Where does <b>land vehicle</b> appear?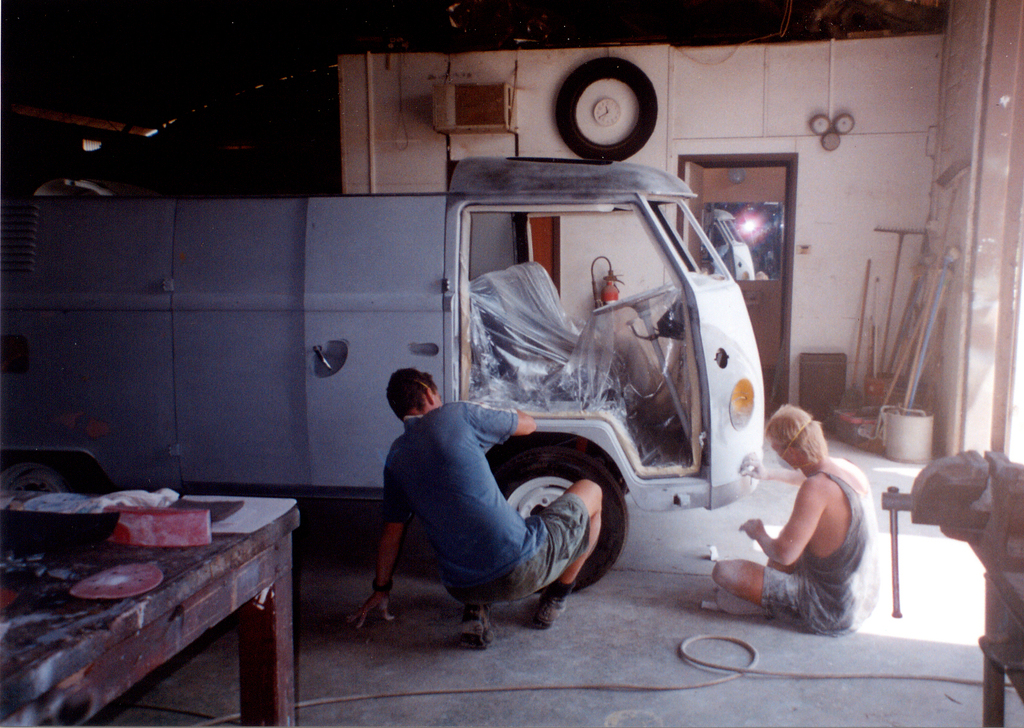
Appears at <box>0,151,761,592</box>.
